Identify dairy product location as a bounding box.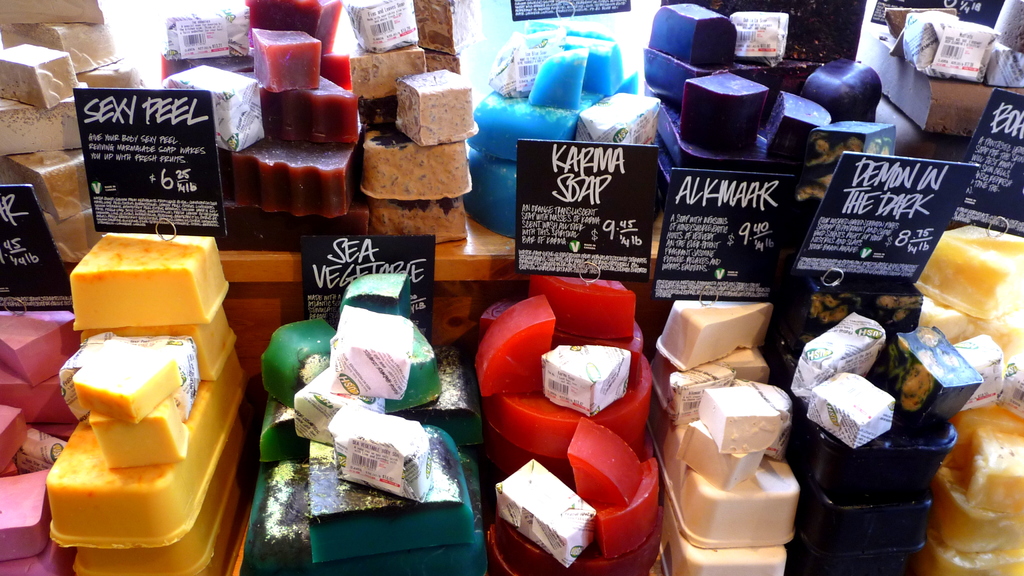
crop(0, 534, 59, 575).
